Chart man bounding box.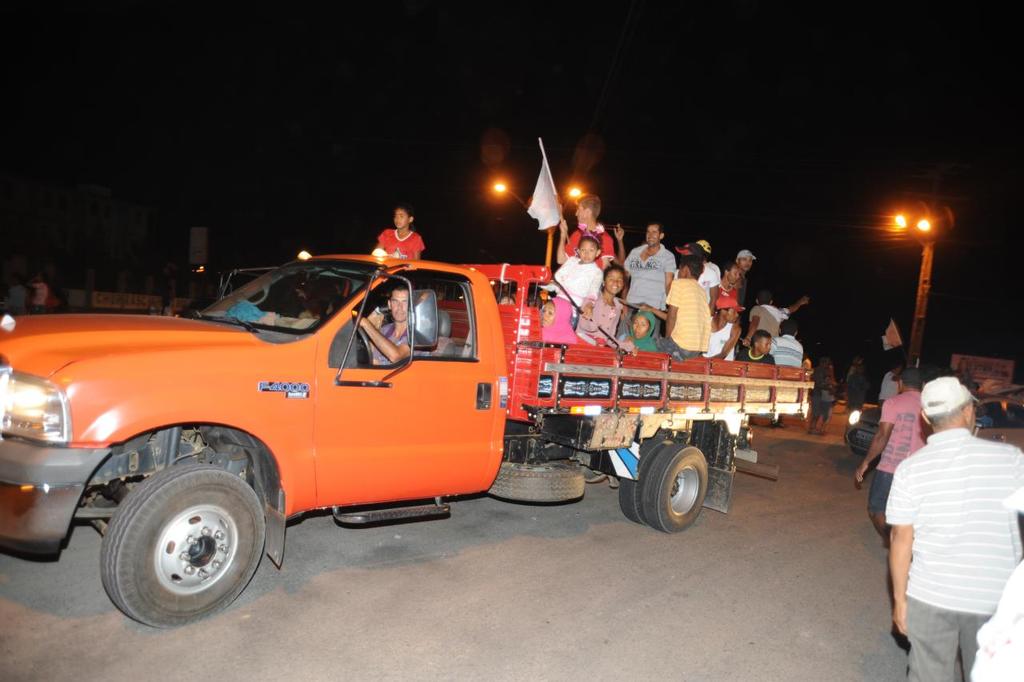
Charted: bbox=(621, 226, 665, 306).
